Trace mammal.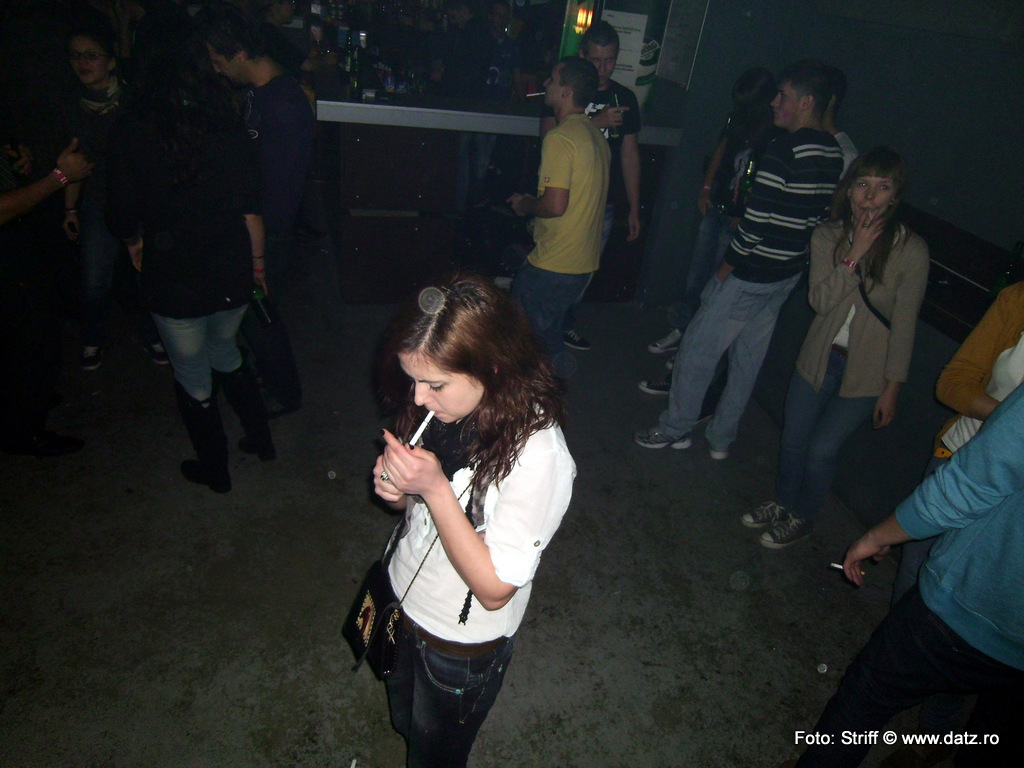
Traced to [65, 37, 165, 372].
